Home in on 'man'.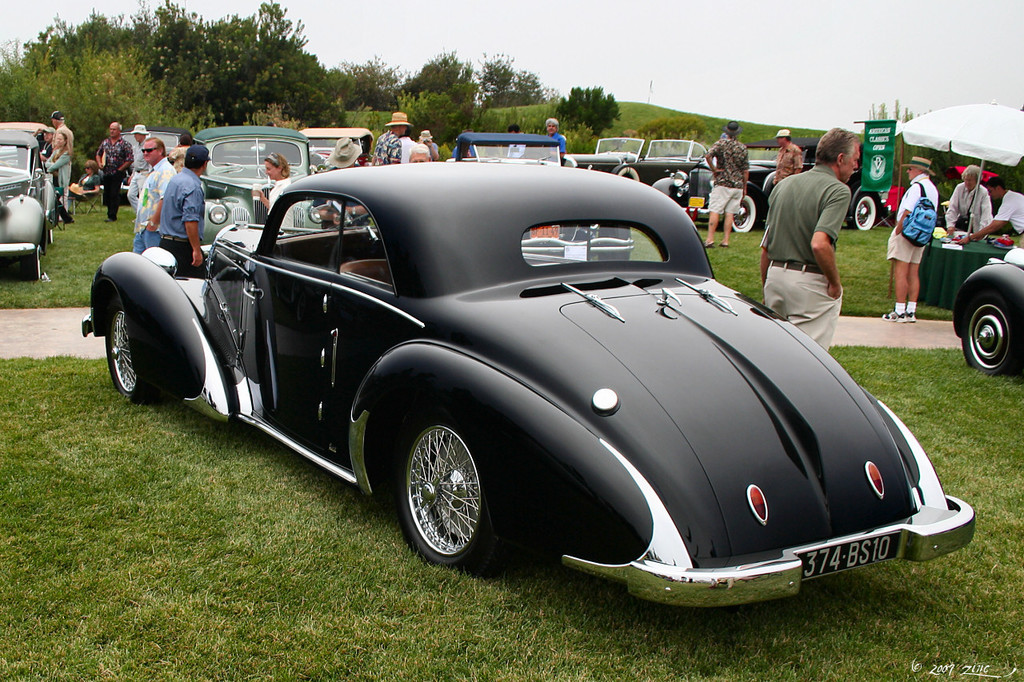
Homed in at l=882, t=157, r=940, b=320.
